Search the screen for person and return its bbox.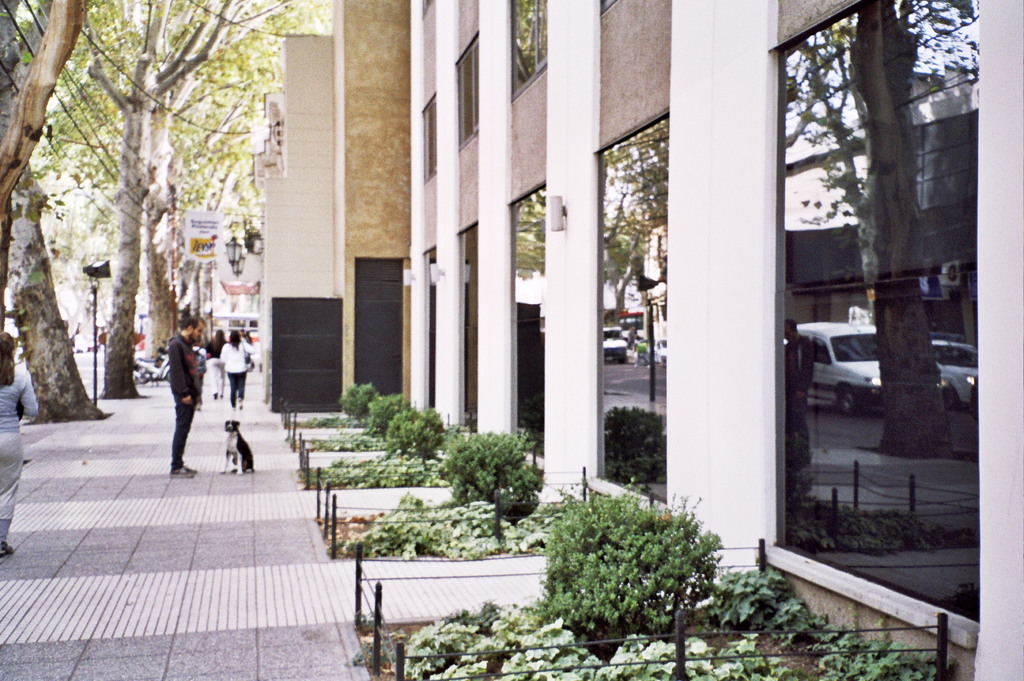
Found: [x1=0, y1=329, x2=43, y2=563].
